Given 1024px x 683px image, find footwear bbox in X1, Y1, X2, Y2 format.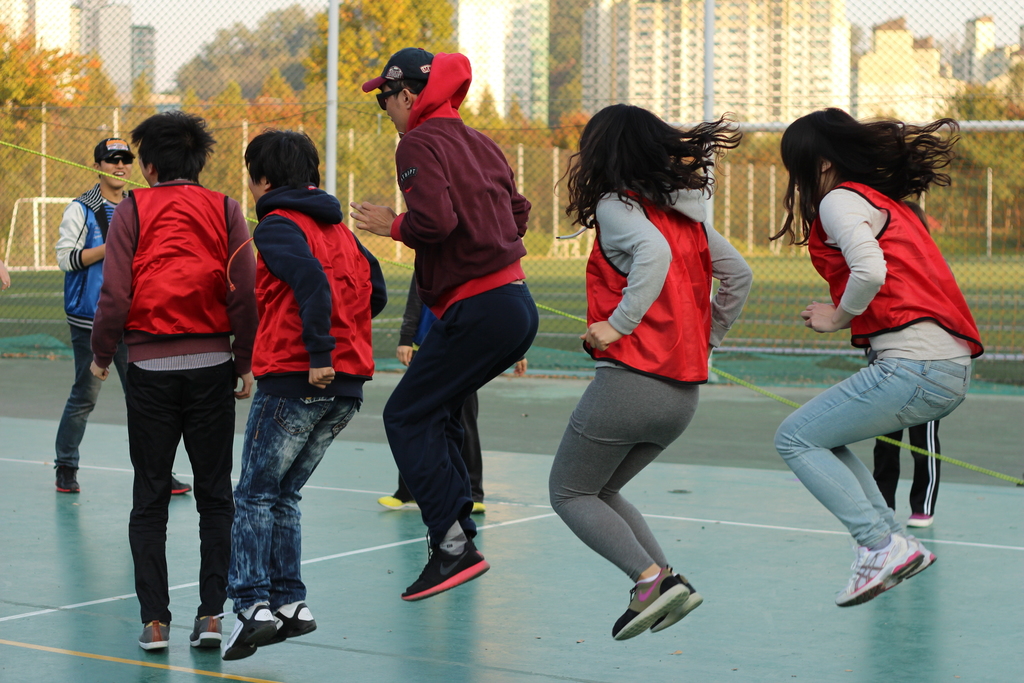
834, 545, 926, 604.
